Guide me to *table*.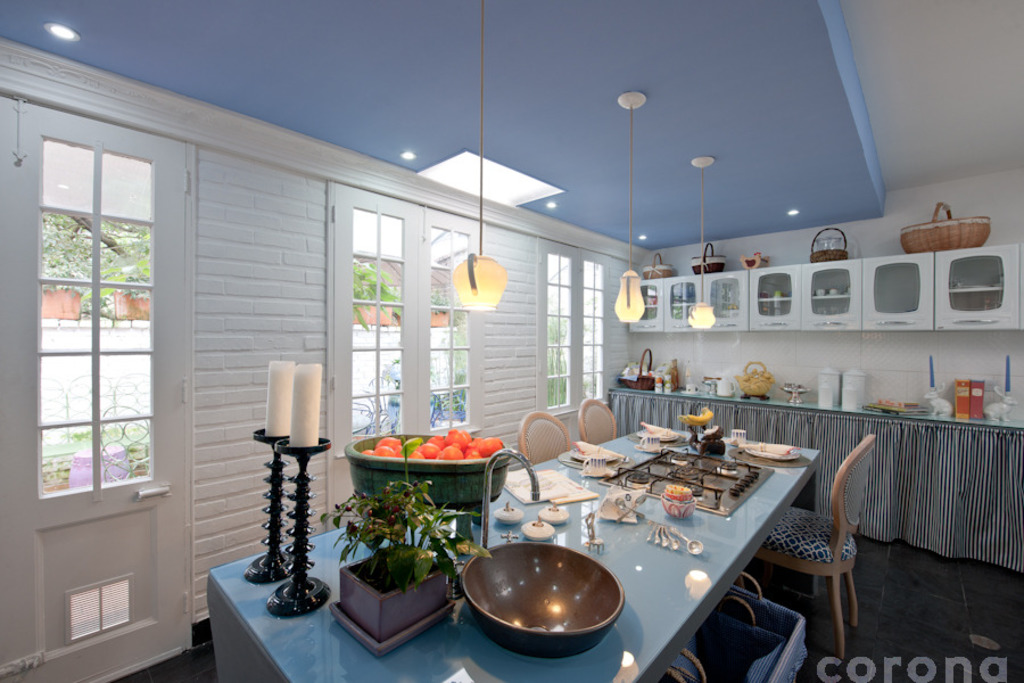
Guidance: 207:425:823:682.
